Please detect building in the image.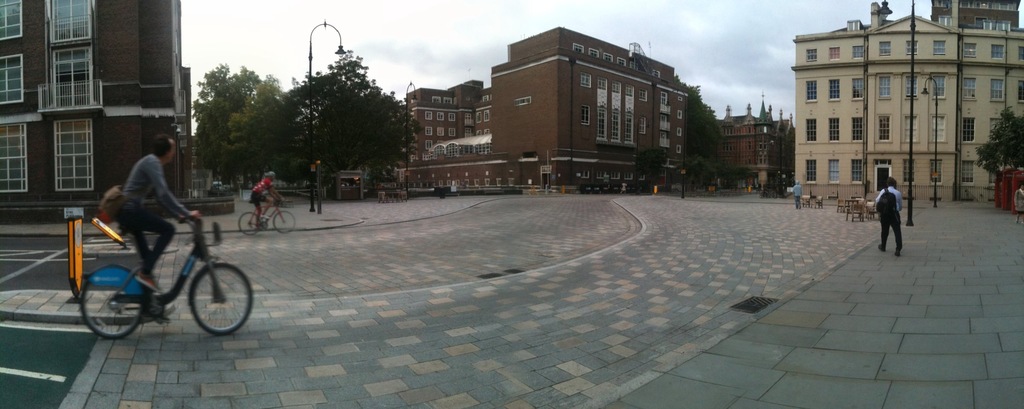
crop(717, 95, 796, 186).
